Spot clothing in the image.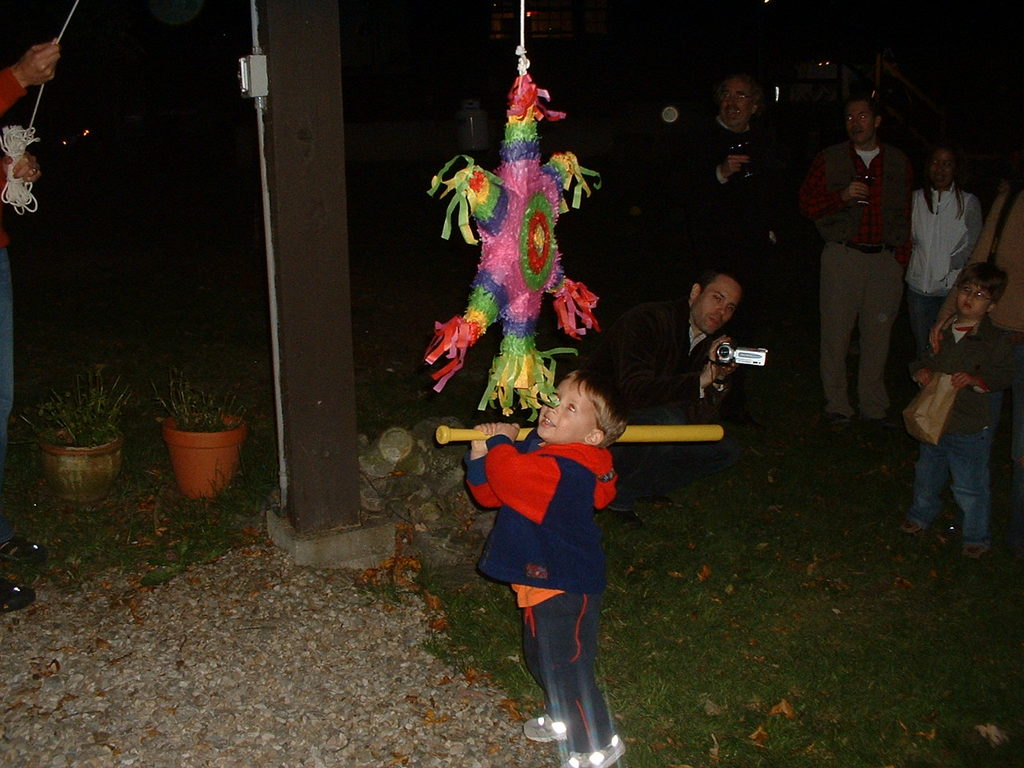
clothing found at [462,426,622,754].
